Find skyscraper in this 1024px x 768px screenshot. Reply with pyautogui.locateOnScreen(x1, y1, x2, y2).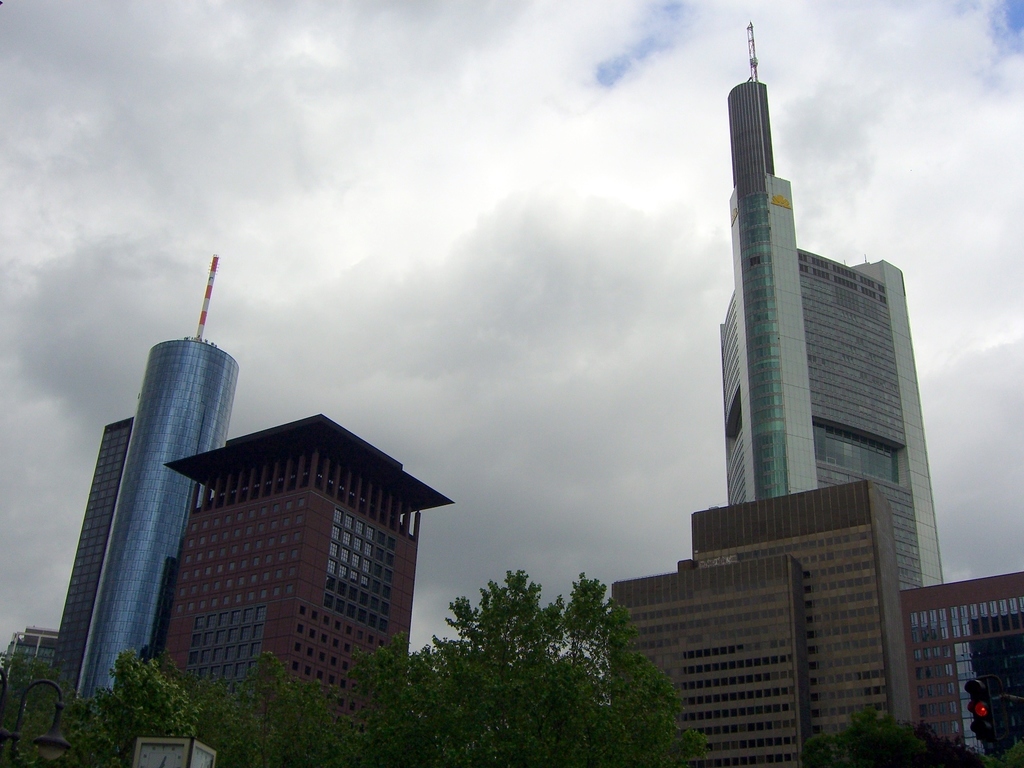
pyautogui.locateOnScreen(161, 415, 456, 706).
